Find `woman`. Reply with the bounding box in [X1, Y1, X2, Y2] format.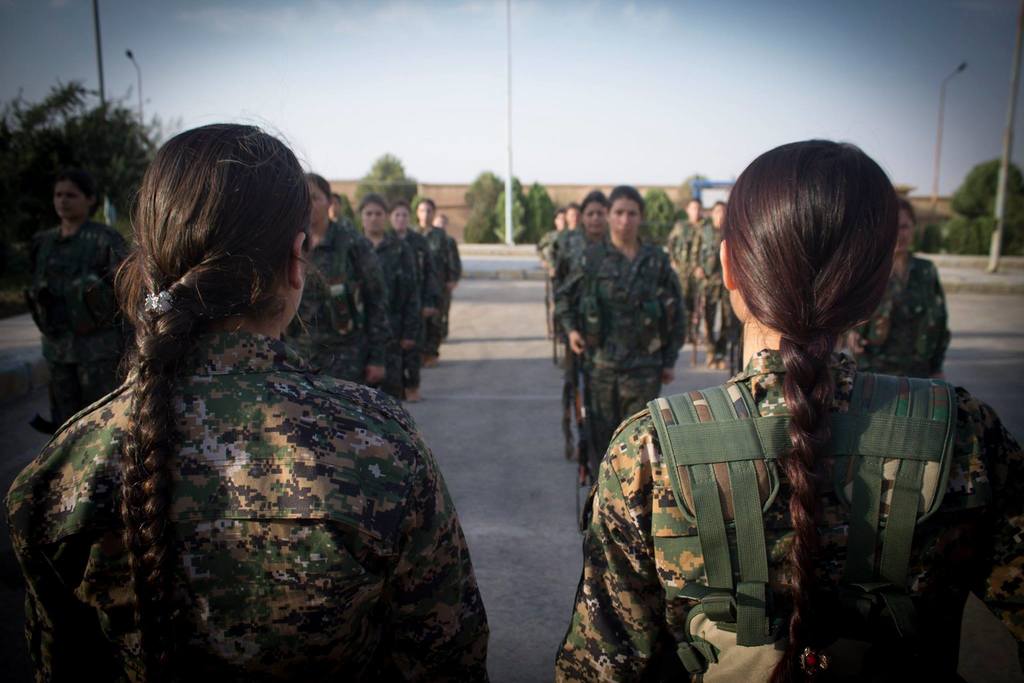
[559, 186, 609, 315].
